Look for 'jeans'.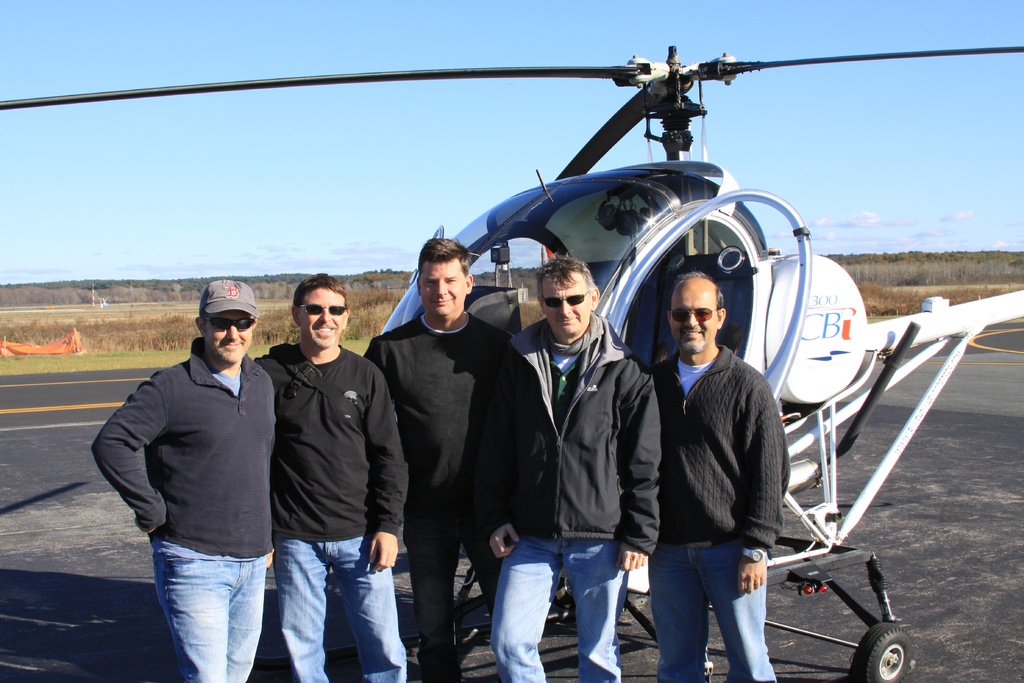
Found: [x1=158, y1=544, x2=270, y2=679].
